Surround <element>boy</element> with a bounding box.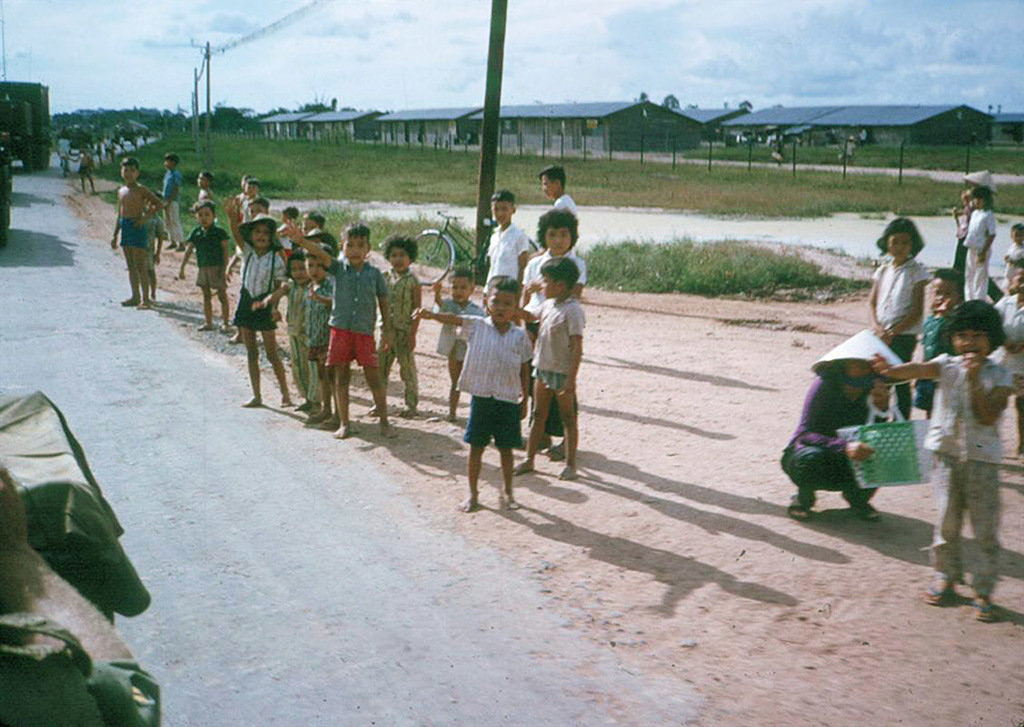
detection(94, 134, 103, 161).
